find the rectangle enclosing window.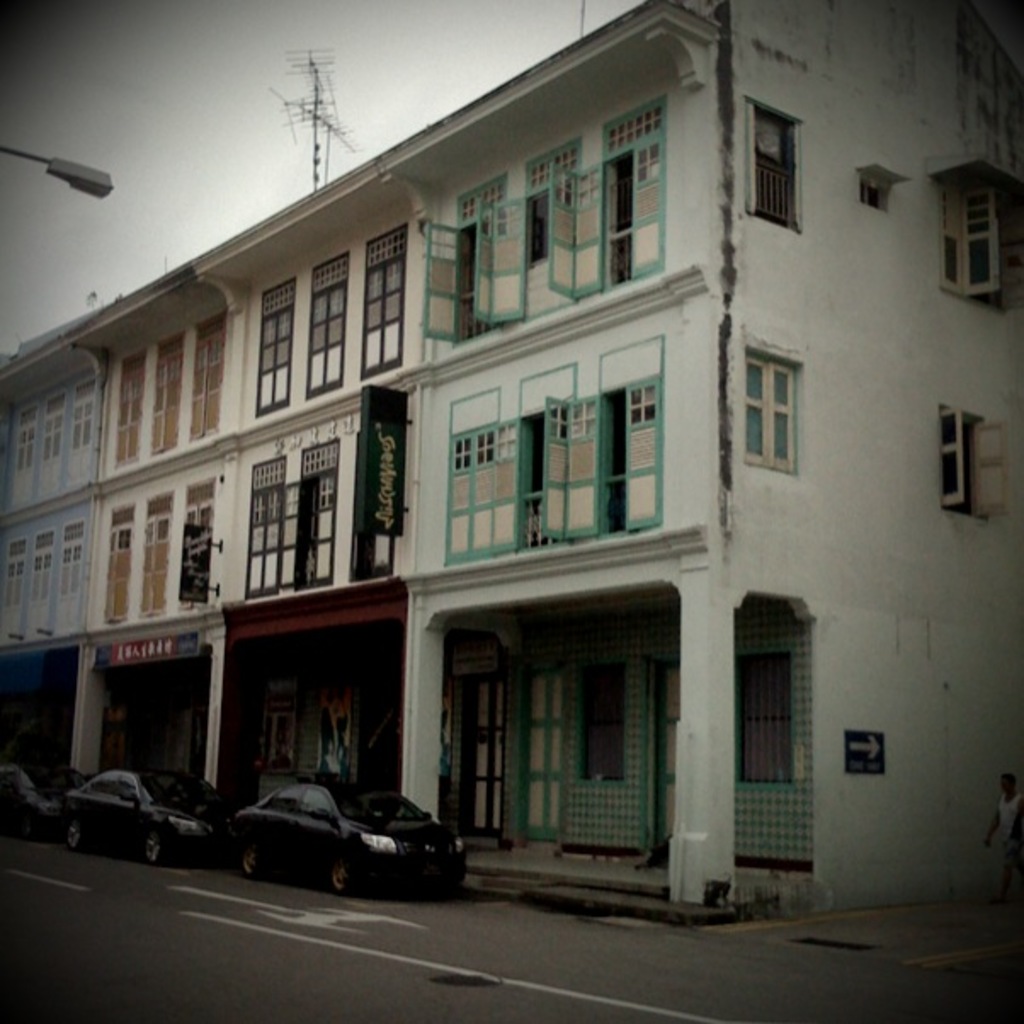
<region>68, 374, 99, 483</region>.
